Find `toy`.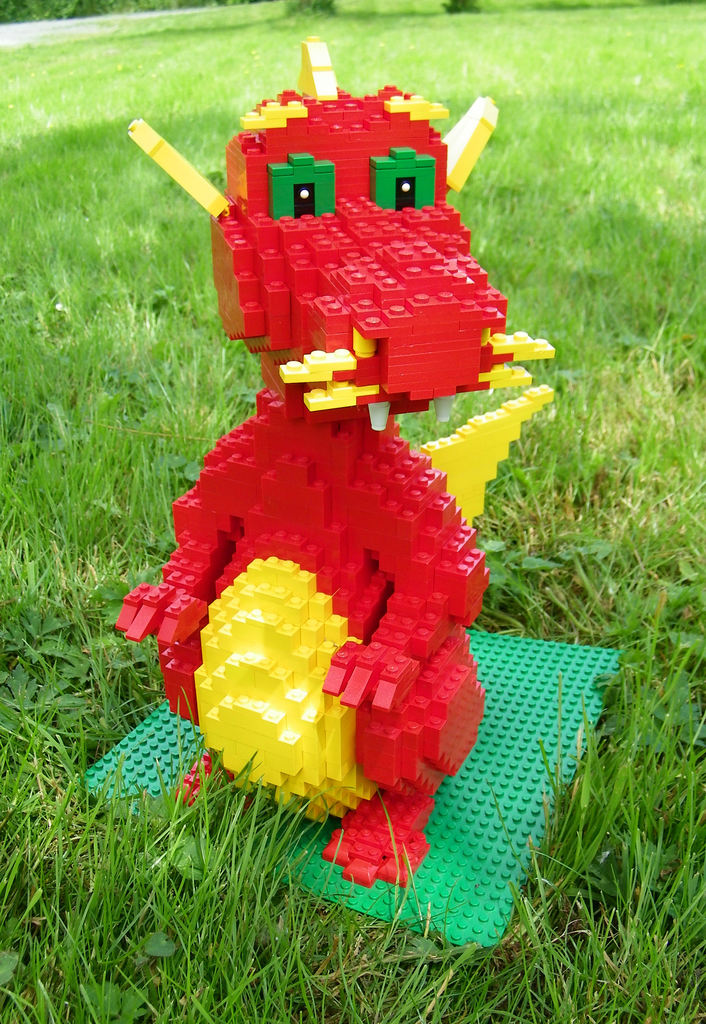
{"x1": 119, "y1": 38, "x2": 621, "y2": 950}.
